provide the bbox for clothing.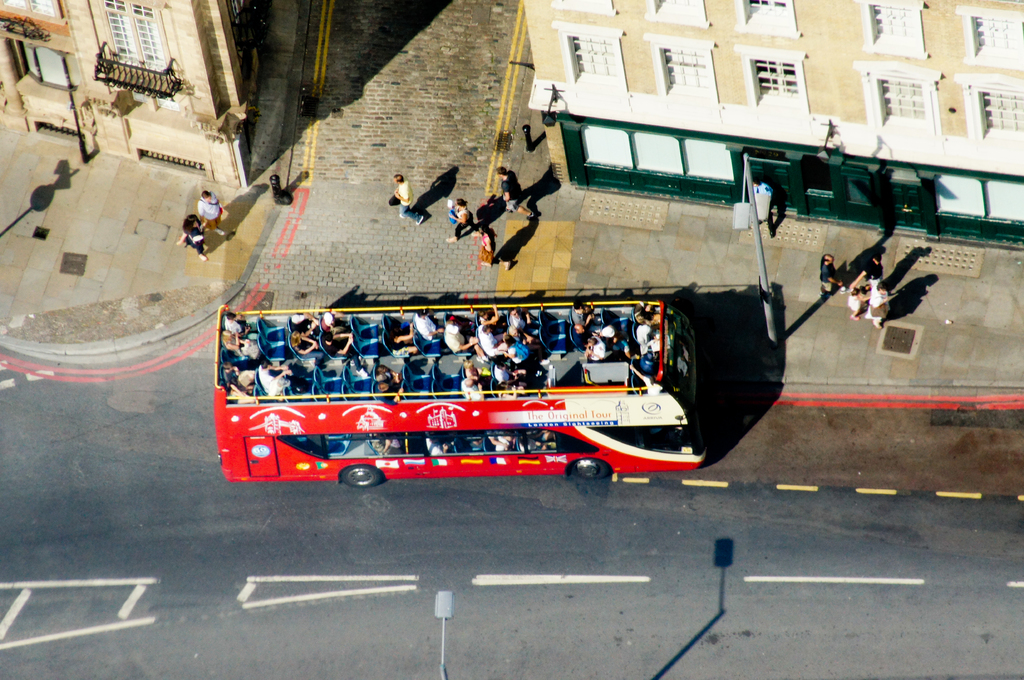
left=496, top=436, right=509, bottom=450.
